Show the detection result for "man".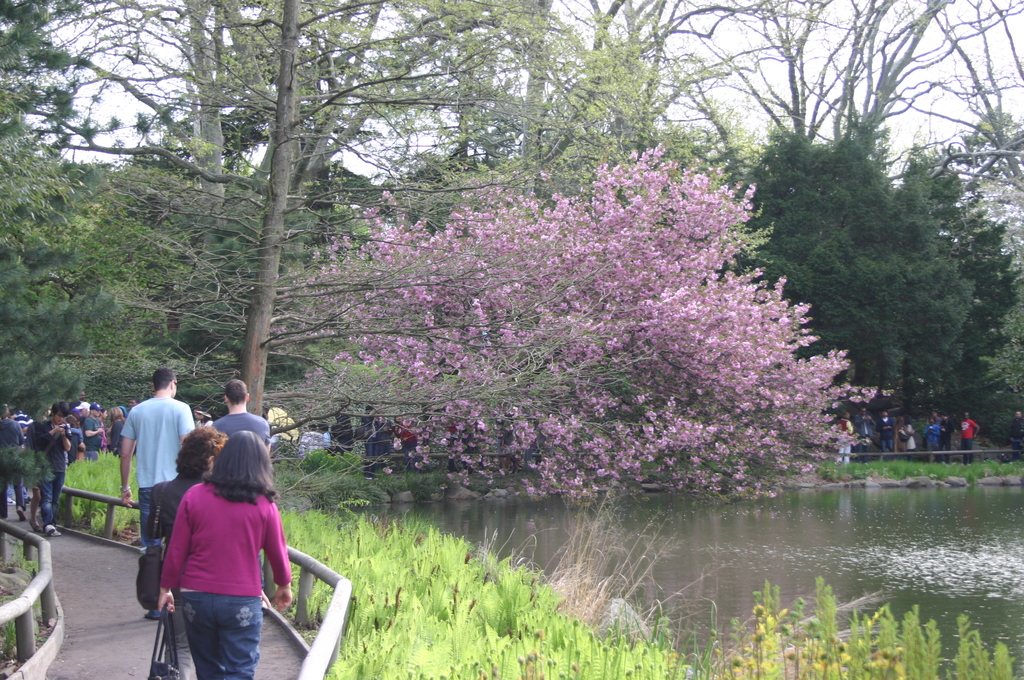
select_region(849, 405, 877, 460).
